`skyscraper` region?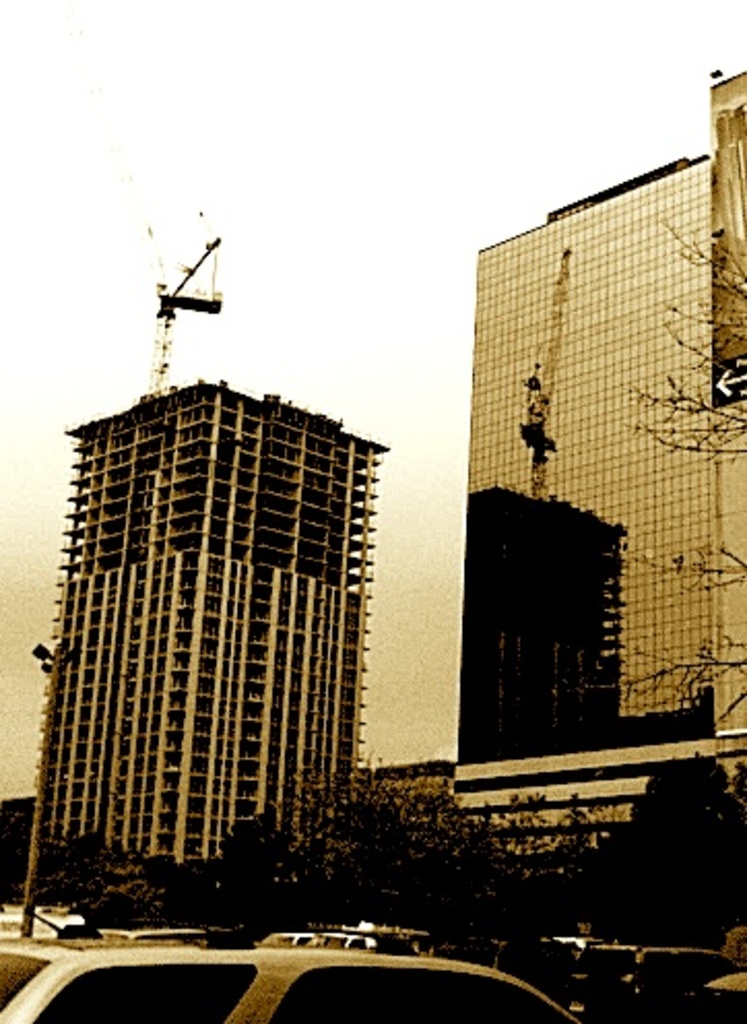
select_region(415, 56, 745, 877)
